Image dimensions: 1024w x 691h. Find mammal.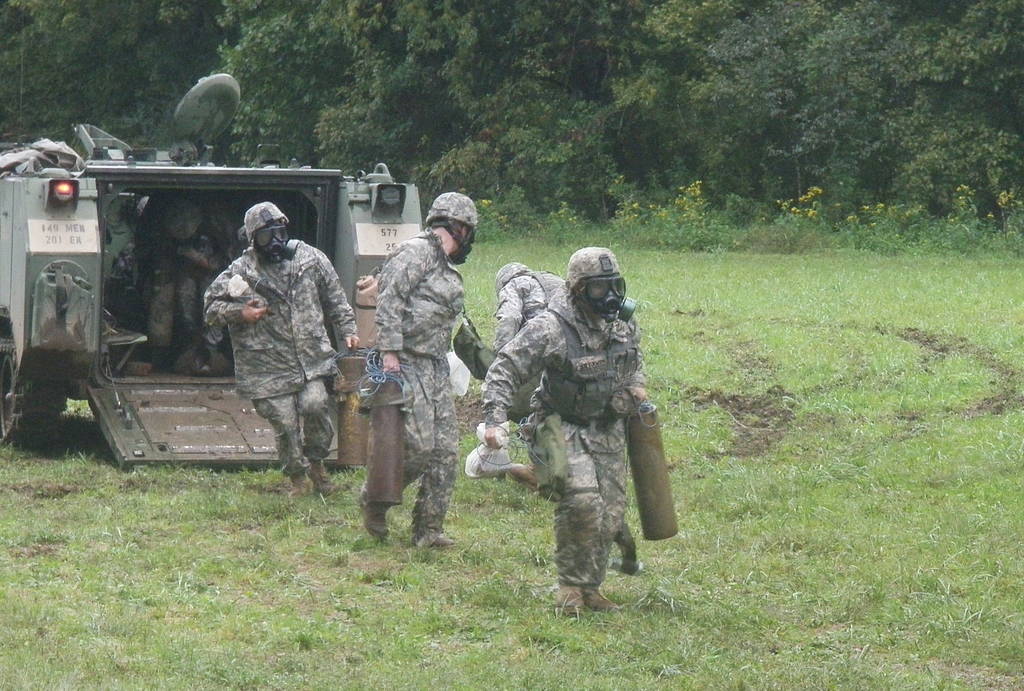
(x1=487, y1=255, x2=567, y2=500).
